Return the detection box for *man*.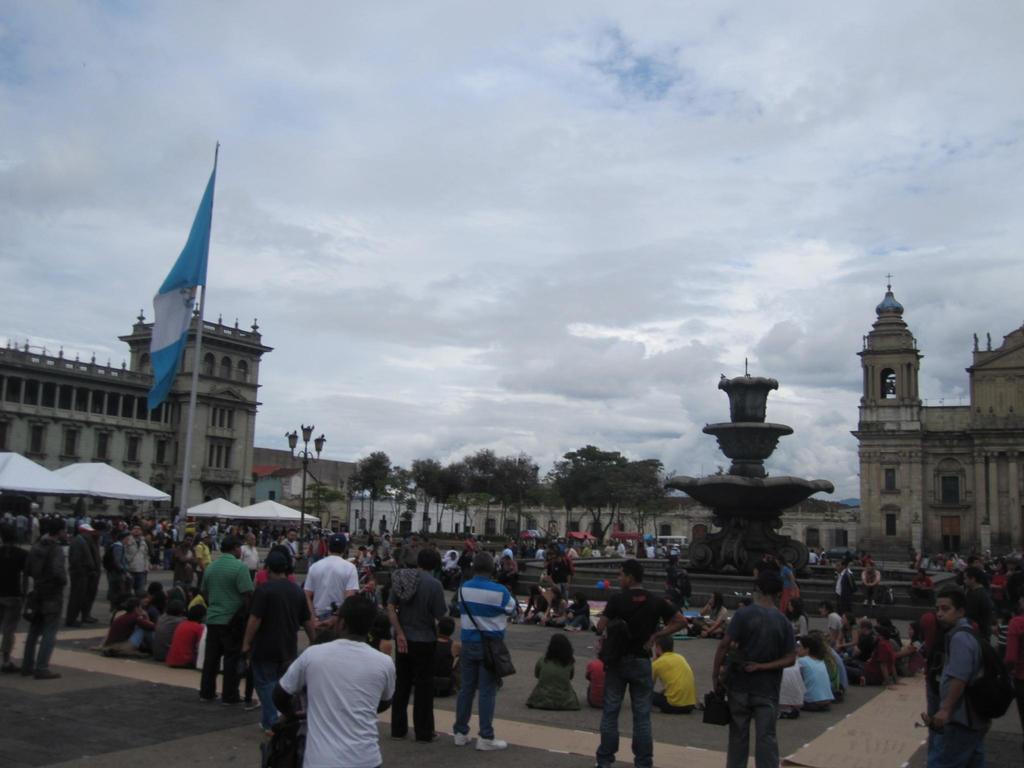
region(307, 534, 326, 572).
